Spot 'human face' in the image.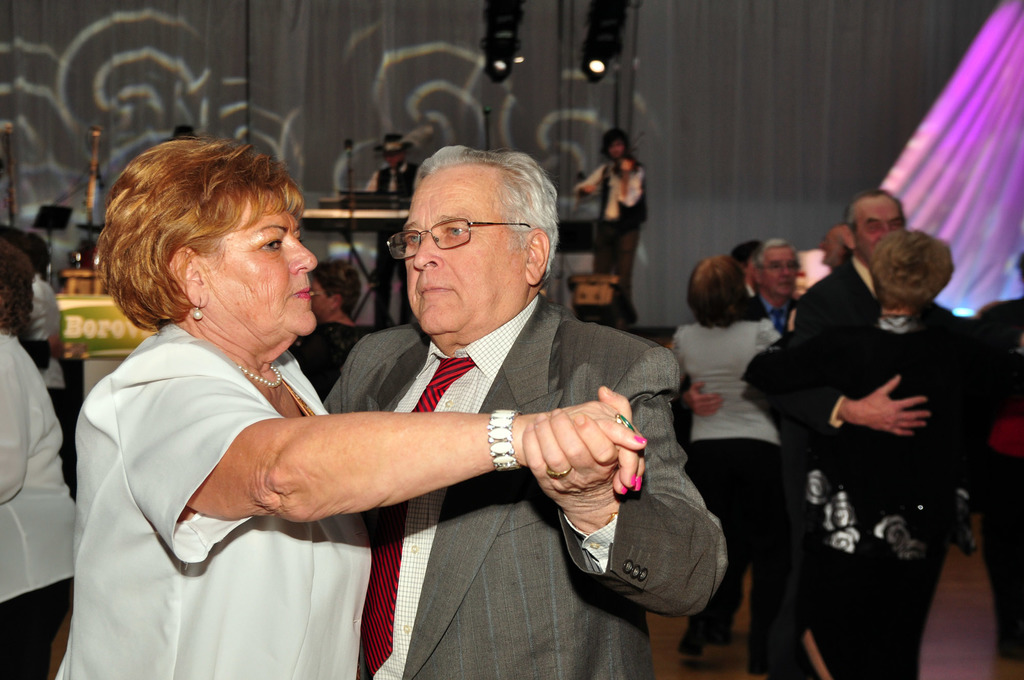
'human face' found at l=196, t=193, r=317, b=337.
